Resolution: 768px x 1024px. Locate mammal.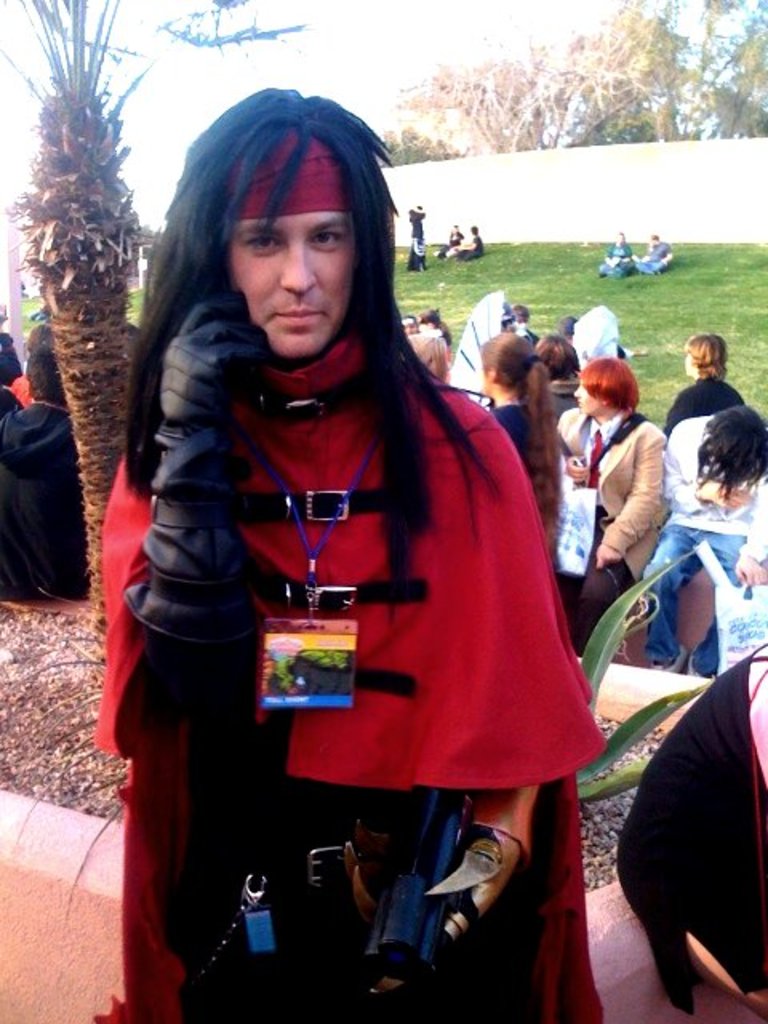
detection(574, 301, 622, 379).
